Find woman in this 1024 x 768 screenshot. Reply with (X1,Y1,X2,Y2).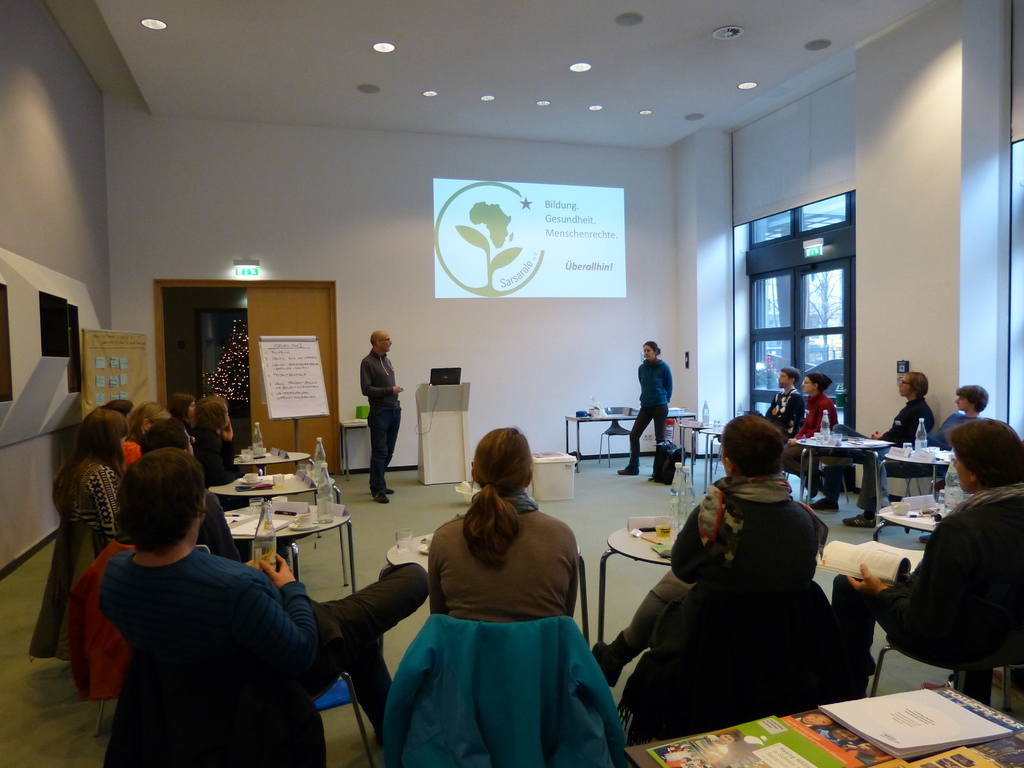
(72,443,431,760).
